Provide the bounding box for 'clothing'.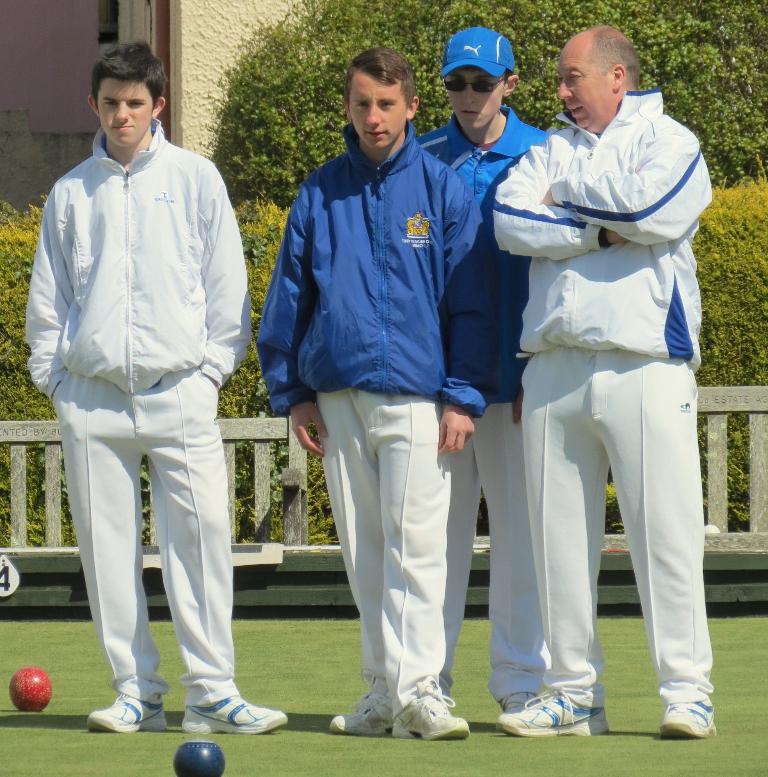
box(417, 100, 558, 694).
